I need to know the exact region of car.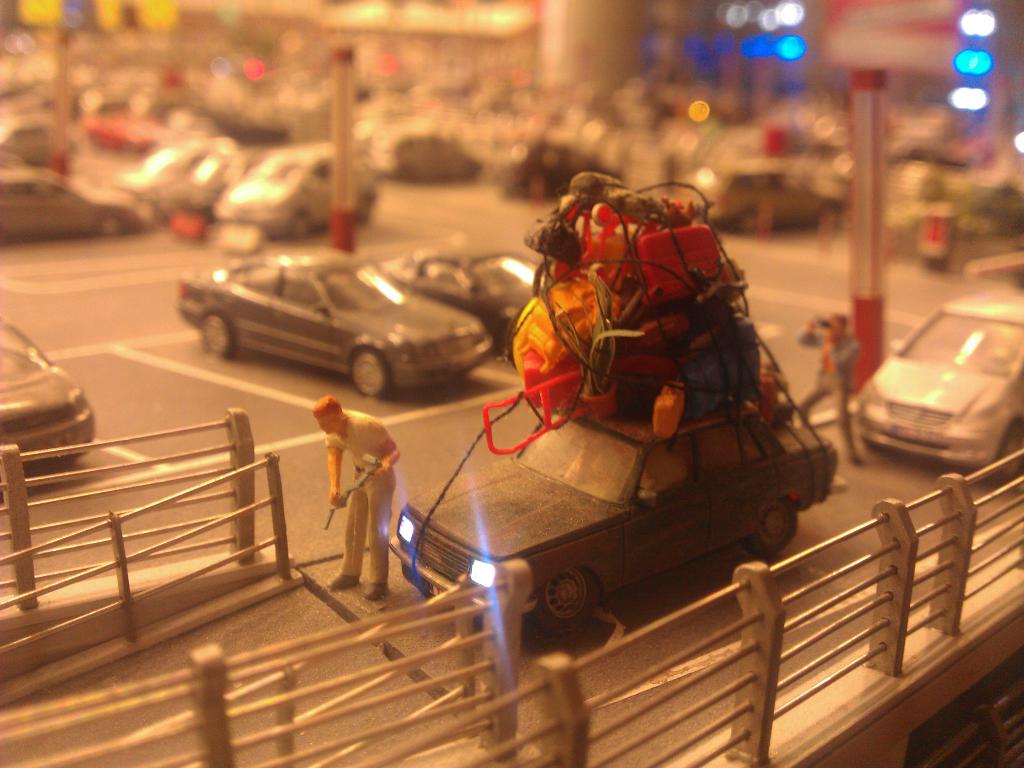
Region: crop(502, 135, 623, 204).
